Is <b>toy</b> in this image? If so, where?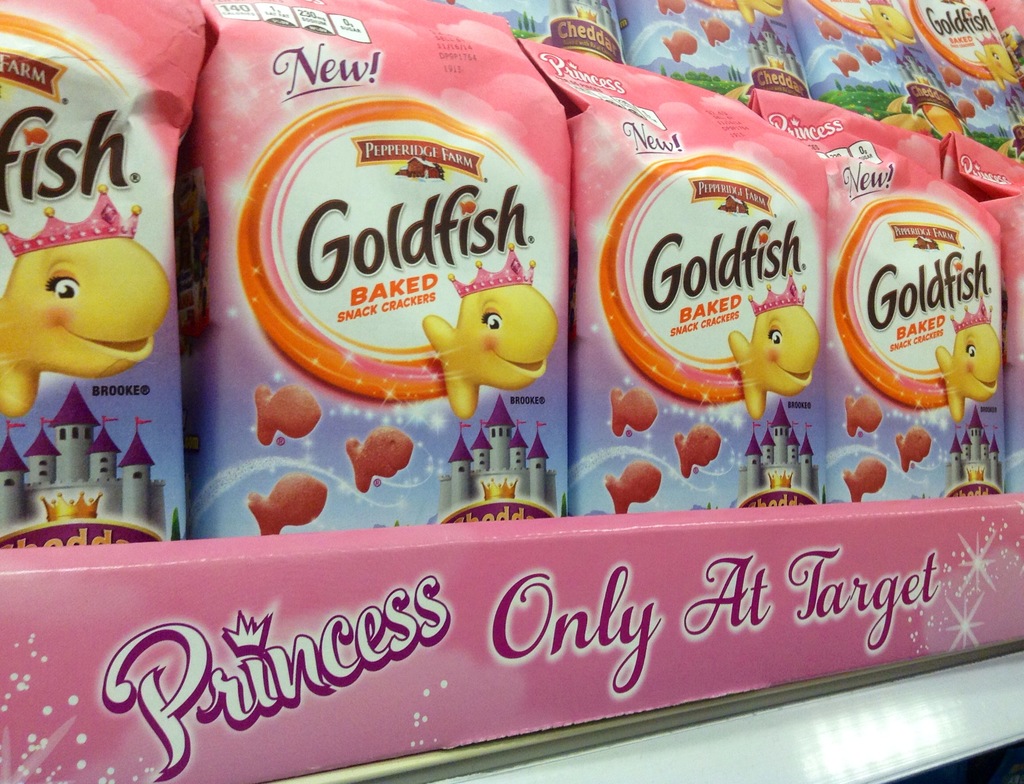
Yes, at detection(606, 385, 656, 441).
